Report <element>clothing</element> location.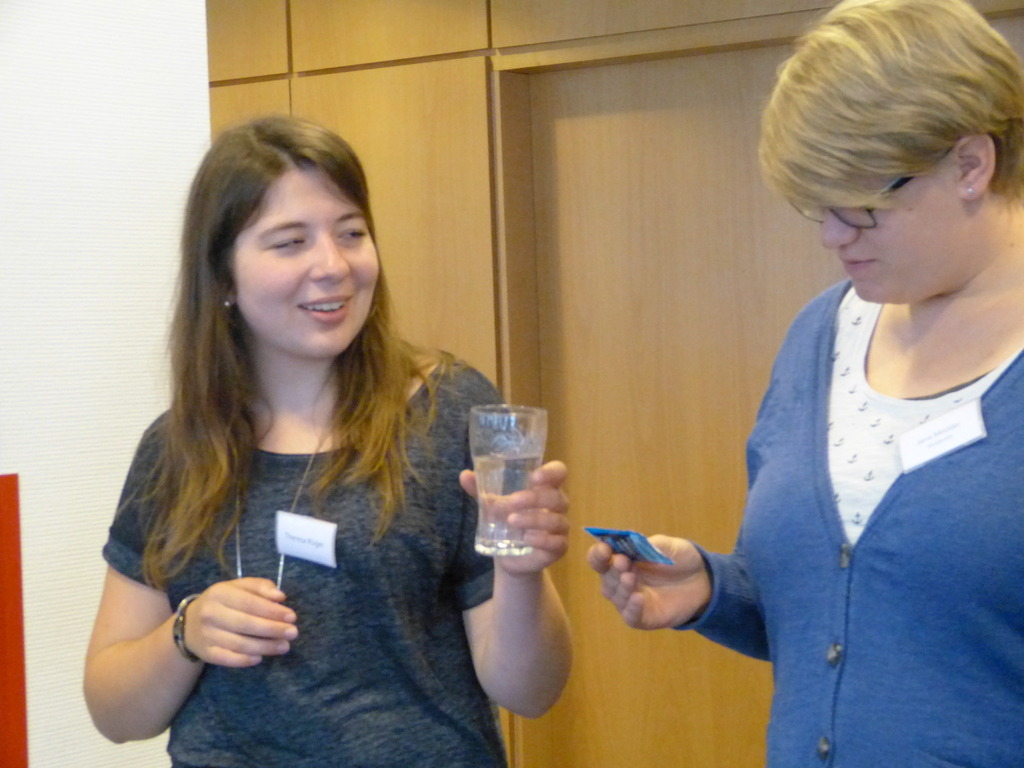
Report: 99:344:511:767.
